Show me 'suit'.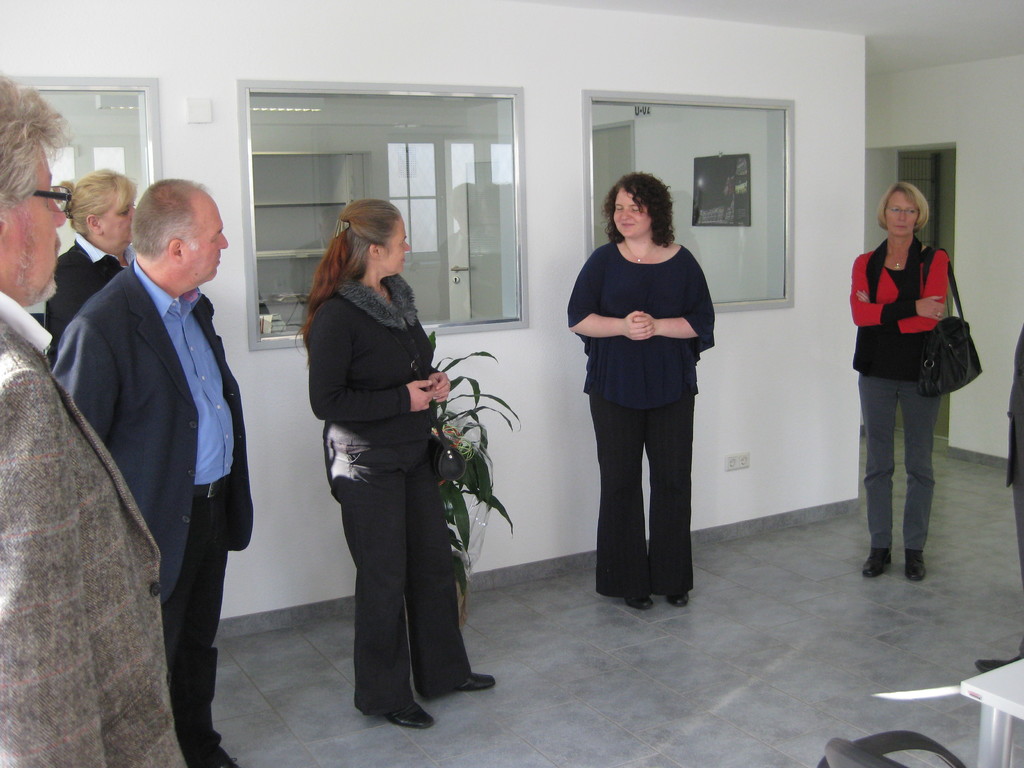
'suit' is here: bbox(0, 286, 195, 767).
